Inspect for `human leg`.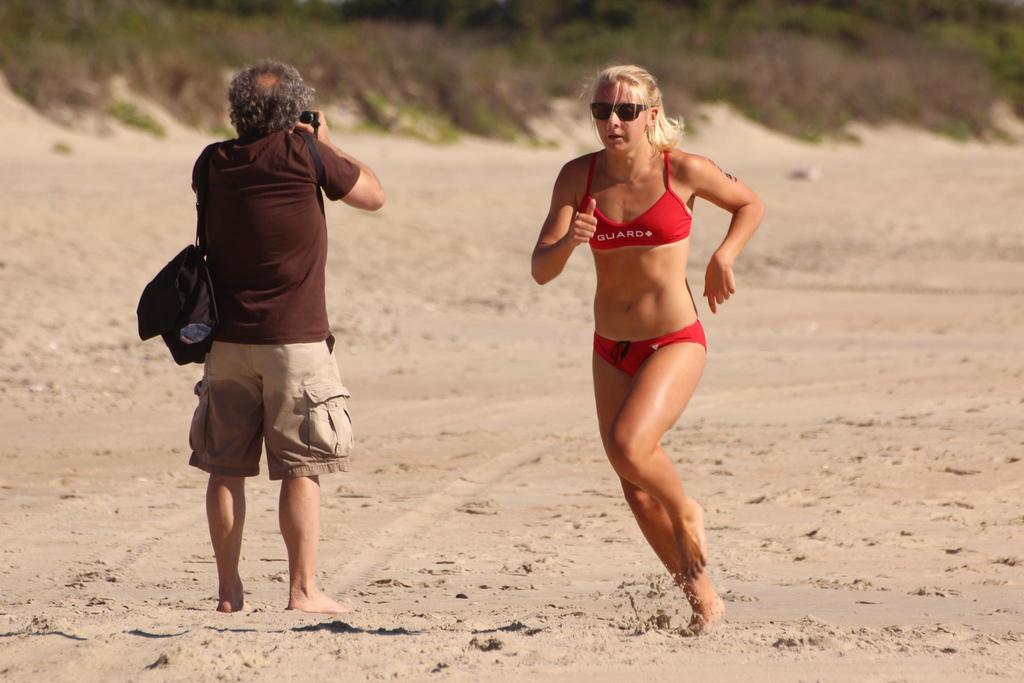
Inspection: [left=588, top=331, right=730, bottom=629].
